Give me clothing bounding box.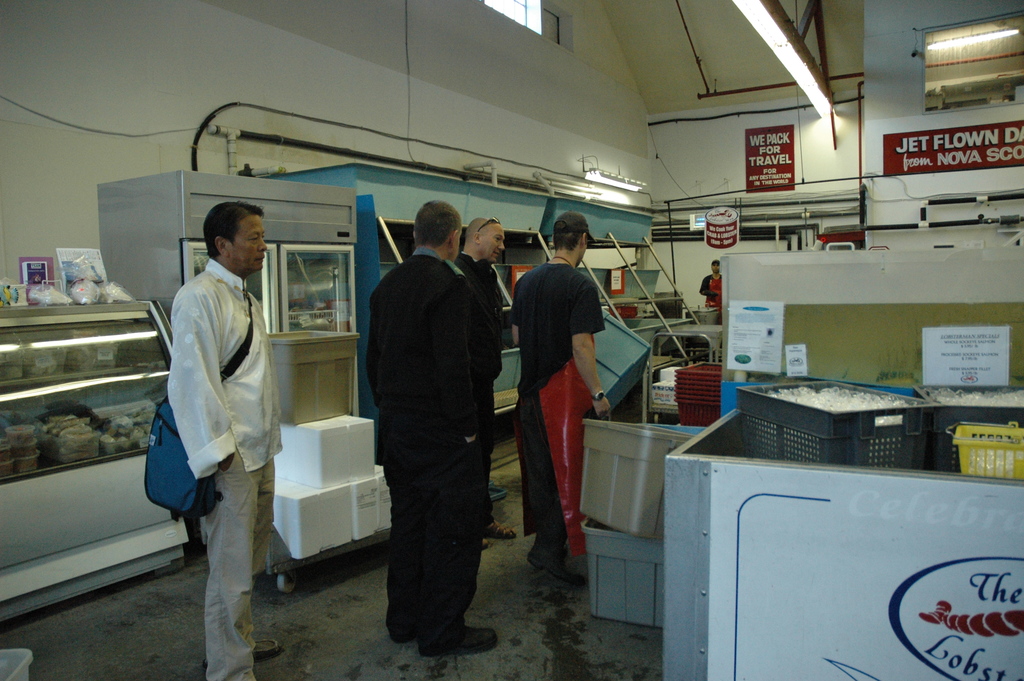
(169, 254, 282, 680).
